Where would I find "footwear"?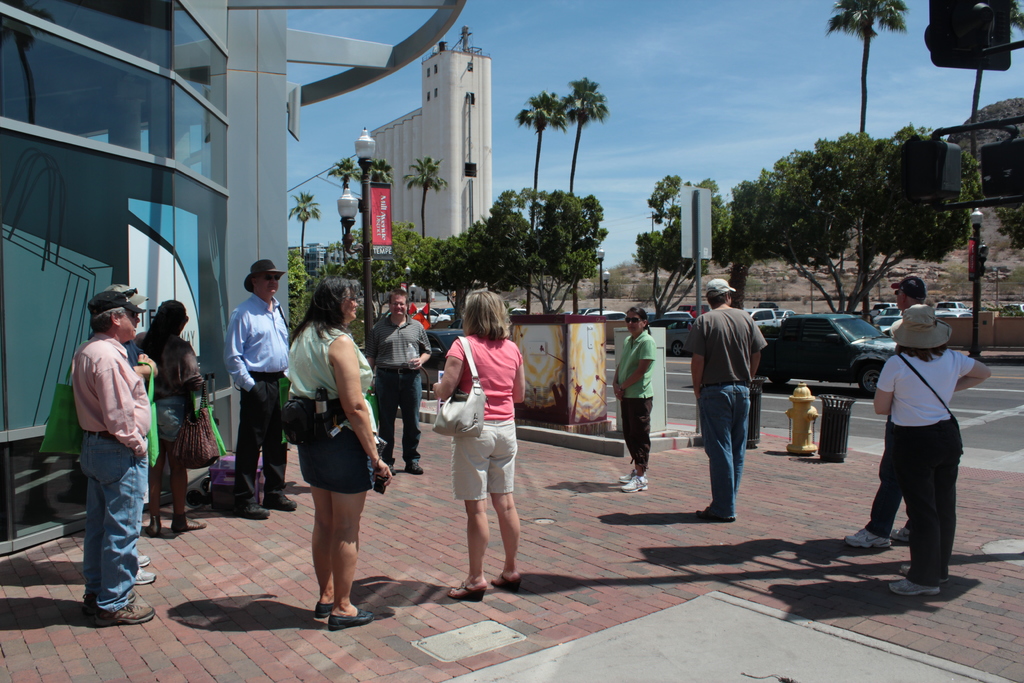
At [328,613,373,632].
